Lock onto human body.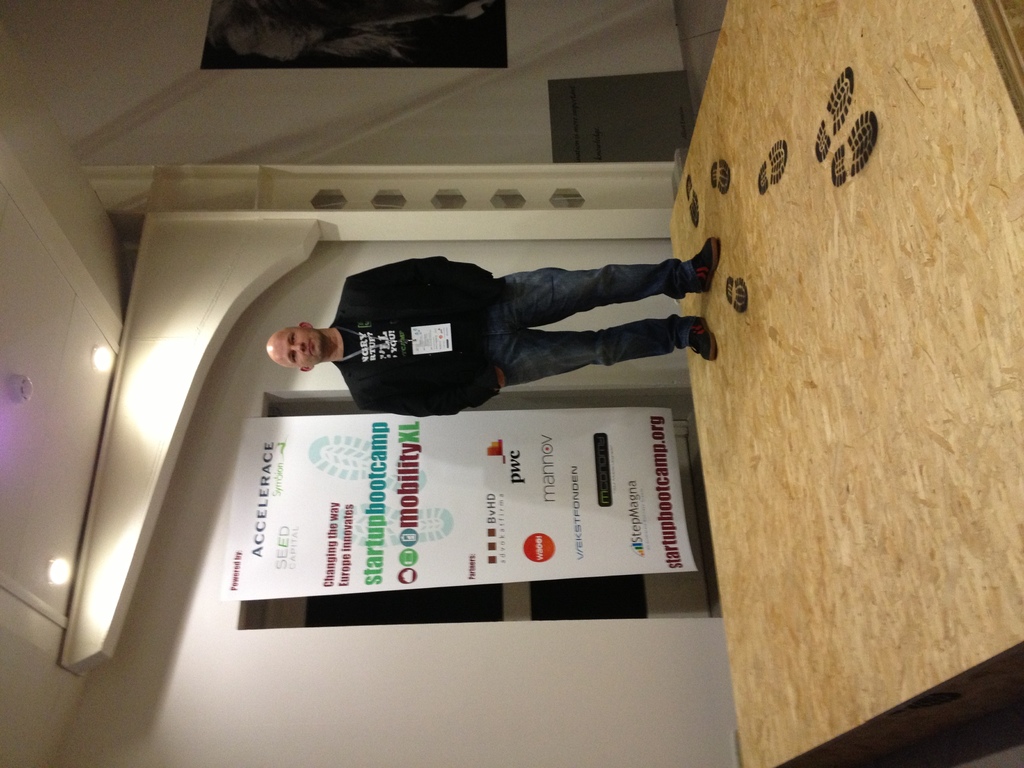
Locked: BBox(246, 227, 728, 433).
